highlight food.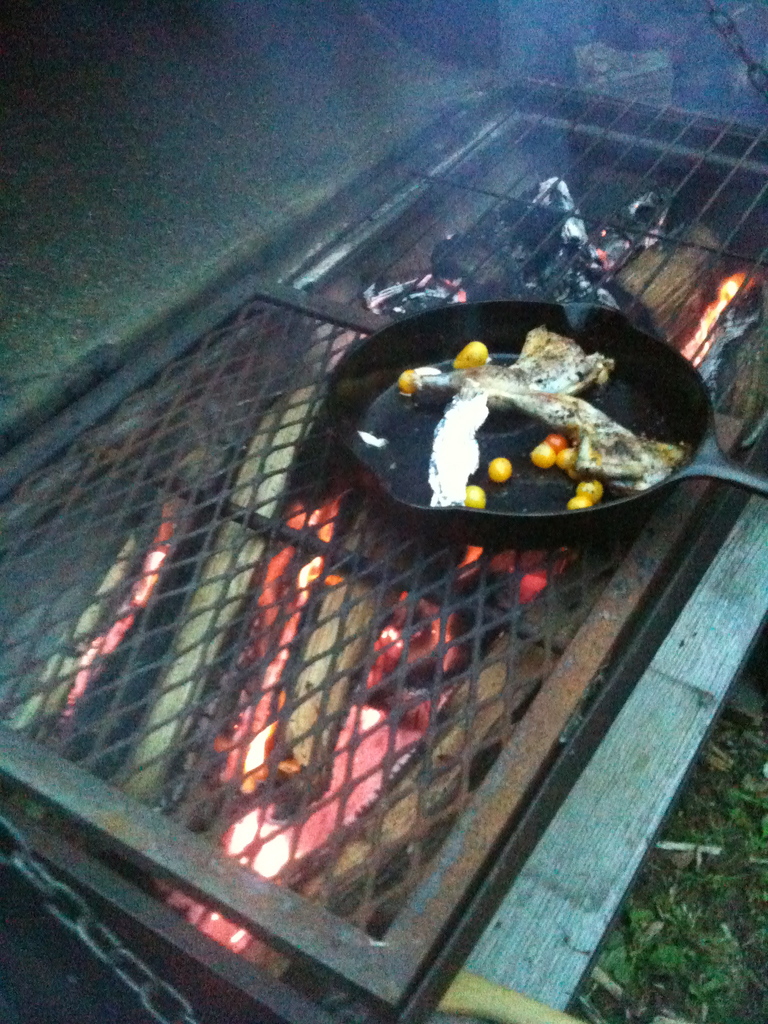
Highlighted region: <region>337, 313, 682, 518</region>.
